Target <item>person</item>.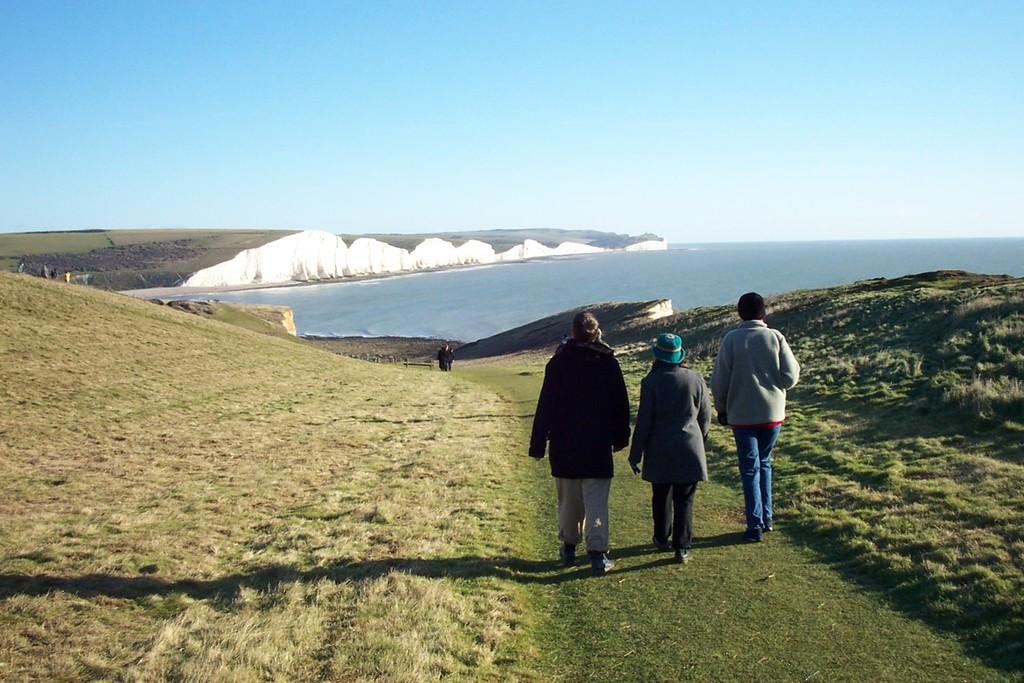
Target region: locate(15, 260, 25, 277).
